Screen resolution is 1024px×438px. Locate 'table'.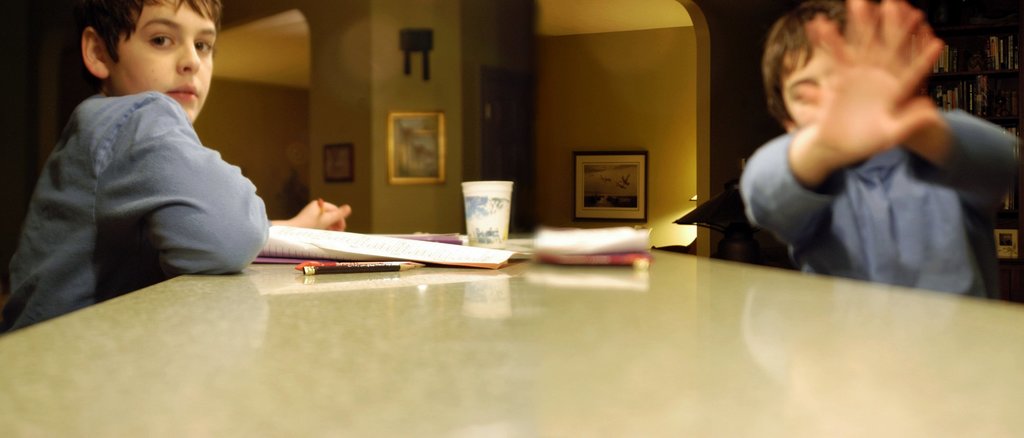
left=0, top=235, right=1023, bottom=437.
